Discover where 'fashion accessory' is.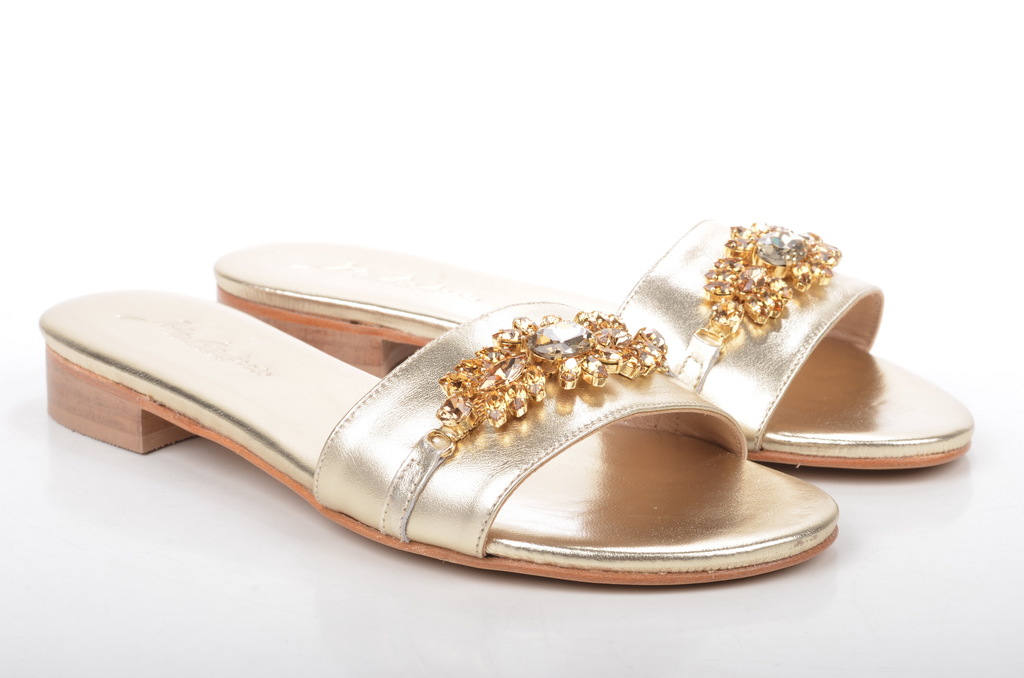
Discovered at <box>35,287,841,588</box>.
